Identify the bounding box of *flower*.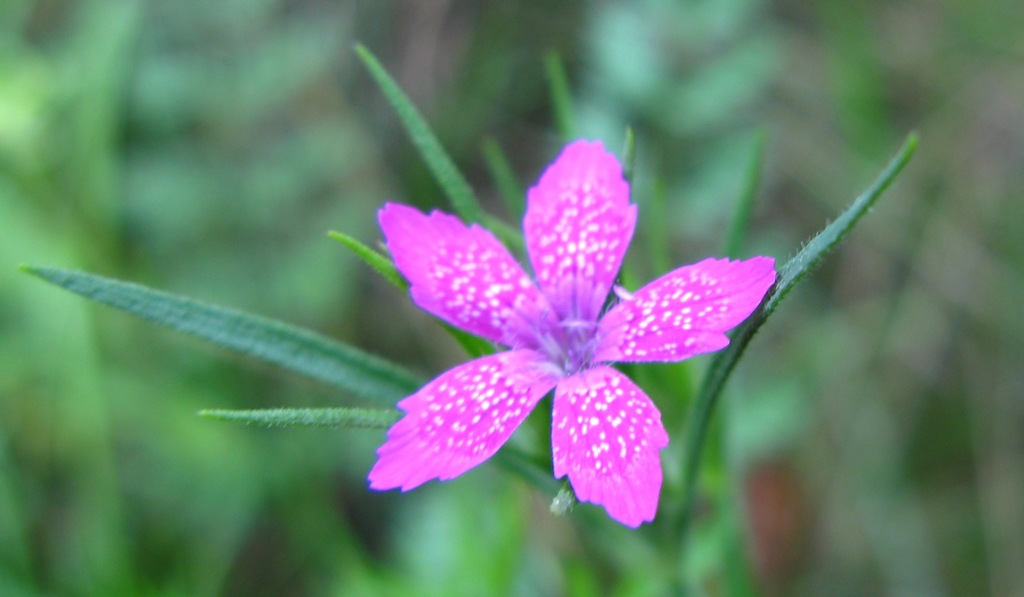
<bbox>380, 134, 774, 533</bbox>.
